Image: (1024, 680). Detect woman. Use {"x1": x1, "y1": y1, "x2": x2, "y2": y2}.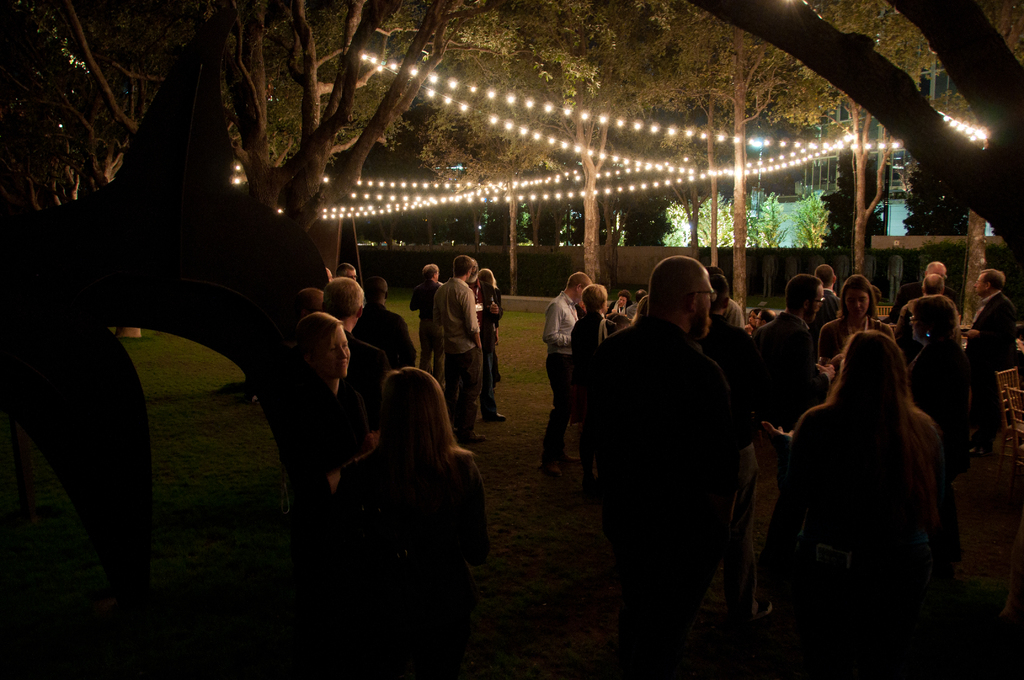
{"x1": 286, "y1": 308, "x2": 380, "y2": 615}.
